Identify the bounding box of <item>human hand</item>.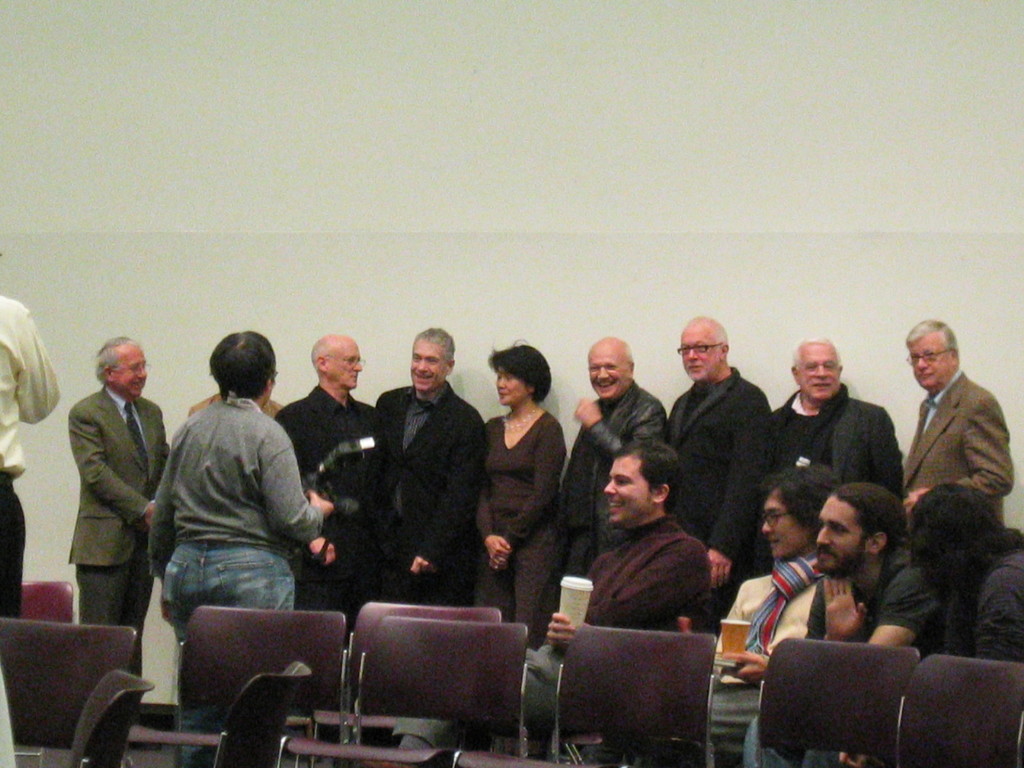
903/487/934/518.
